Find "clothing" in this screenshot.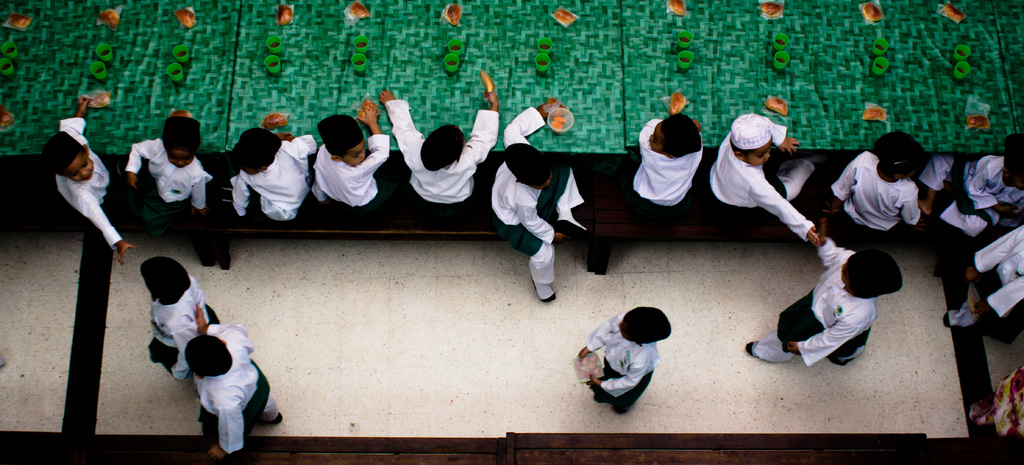
The bounding box for "clothing" is <region>57, 114, 133, 258</region>.
